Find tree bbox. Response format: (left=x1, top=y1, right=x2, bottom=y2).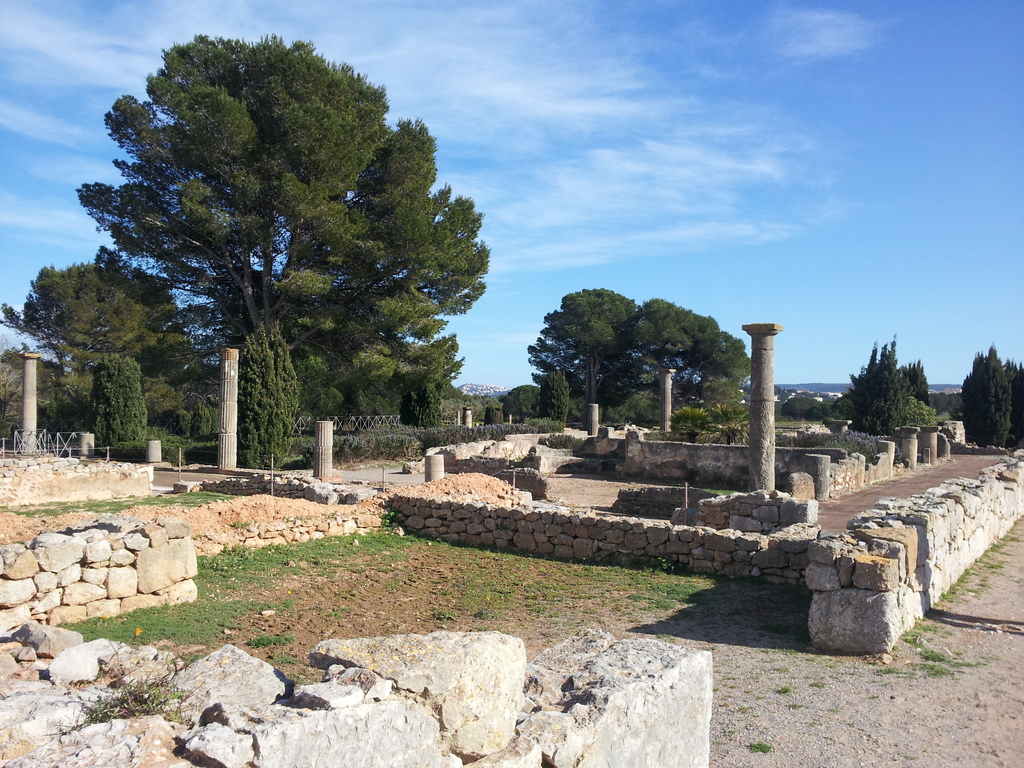
(left=0, top=262, right=227, bottom=445).
